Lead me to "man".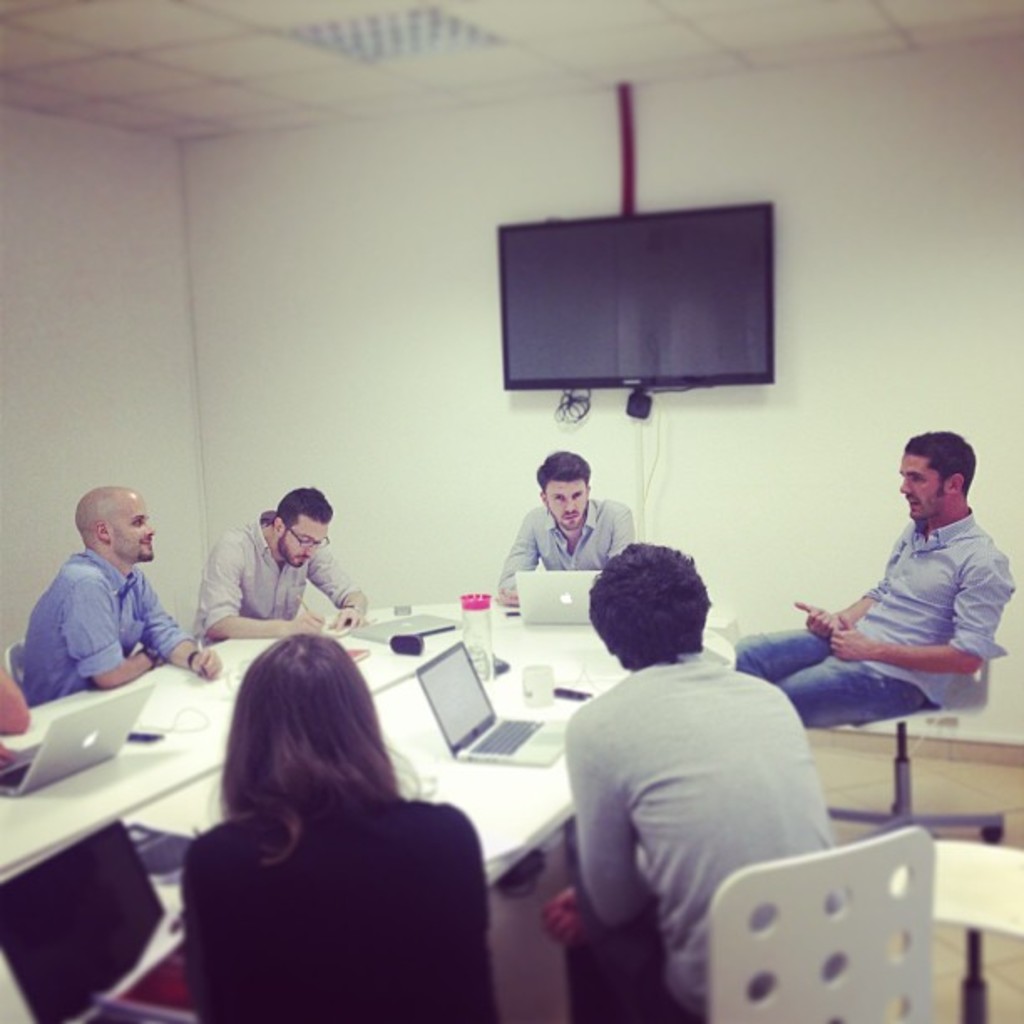
Lead to <region>765, 430, 1019, 781</region>.
